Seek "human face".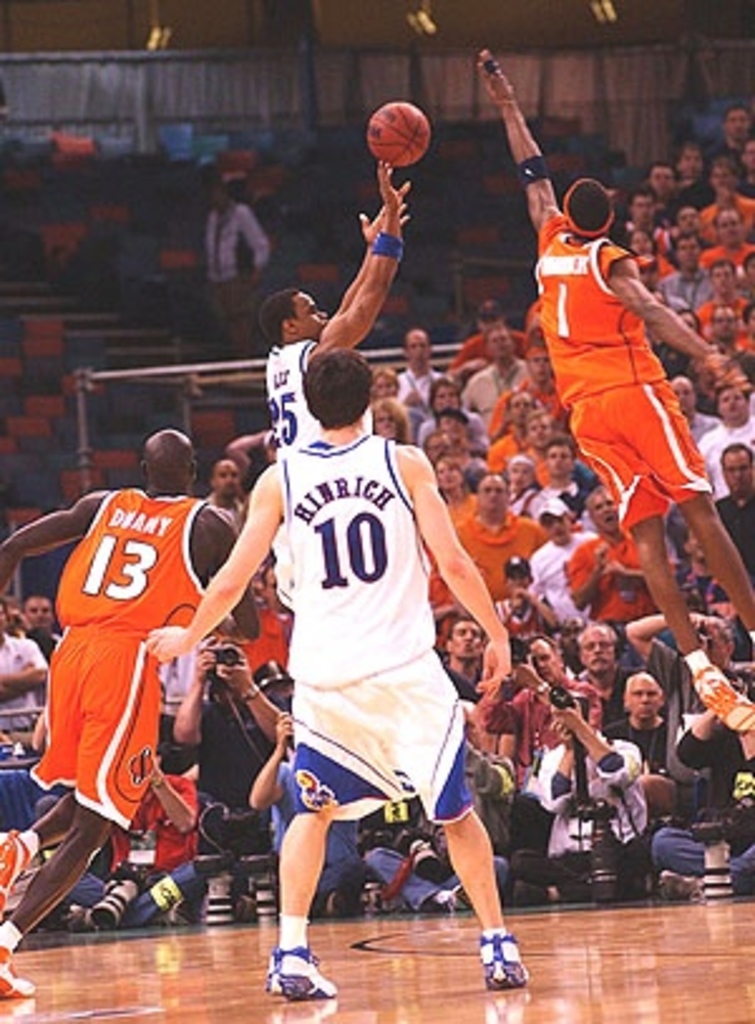
<box>680,143,697,184</box>.
